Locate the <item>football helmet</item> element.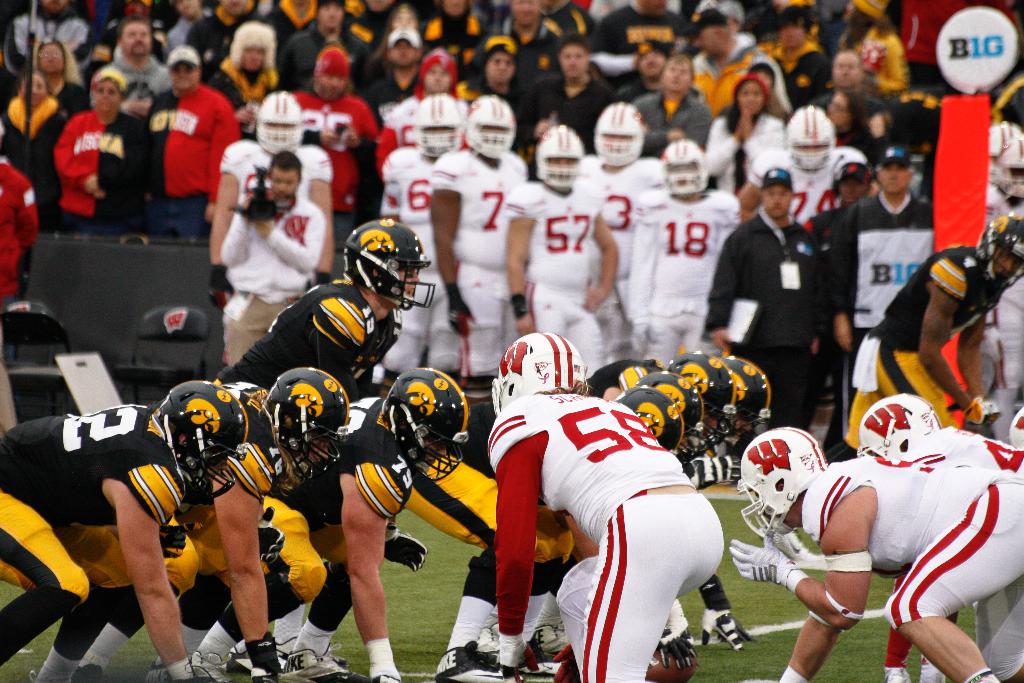
Element bbox: l=257, t=361, r=353, b=483.
